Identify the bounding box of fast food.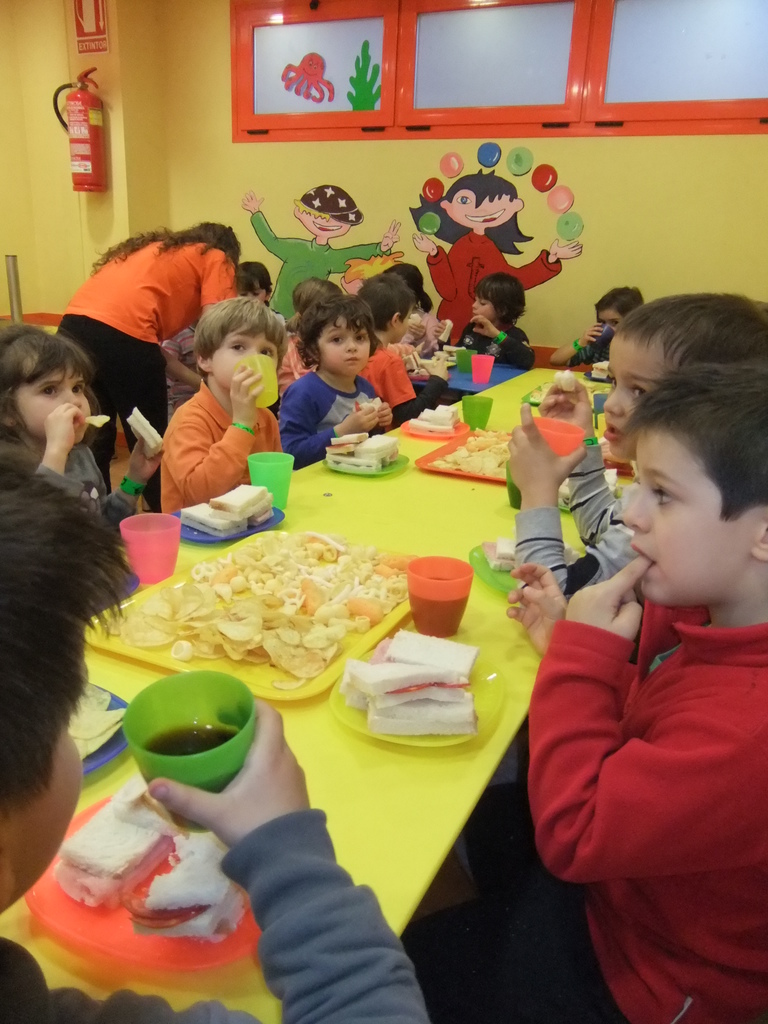
{"x1": 408, "y1": 404, "x2": 456, "y2": 438}.
